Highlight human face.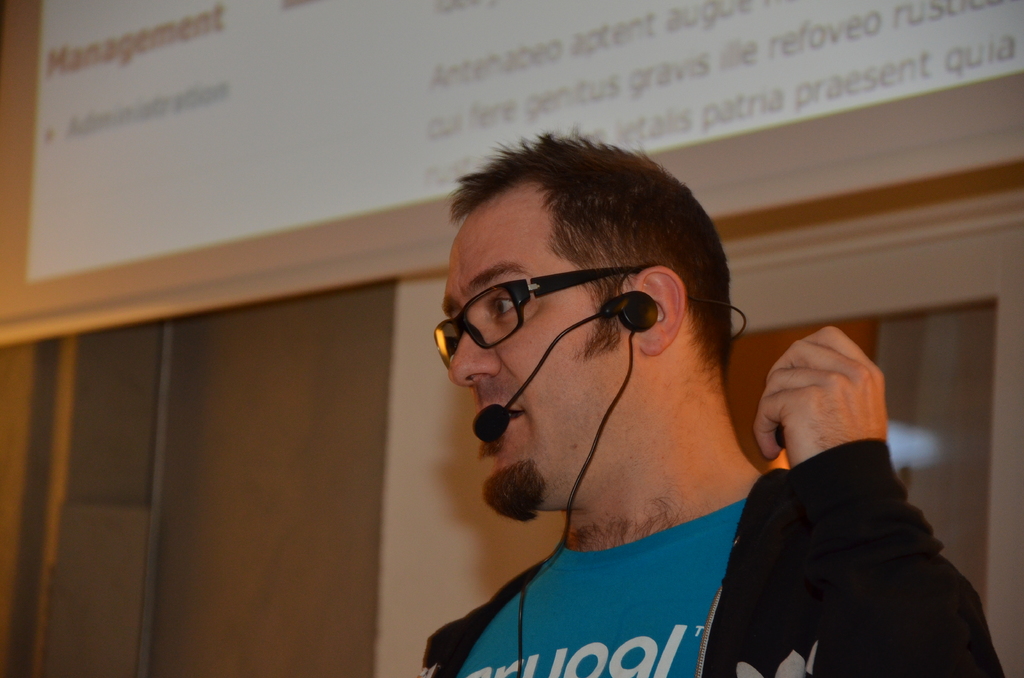
Highlighted region: (442,208,623,506).
